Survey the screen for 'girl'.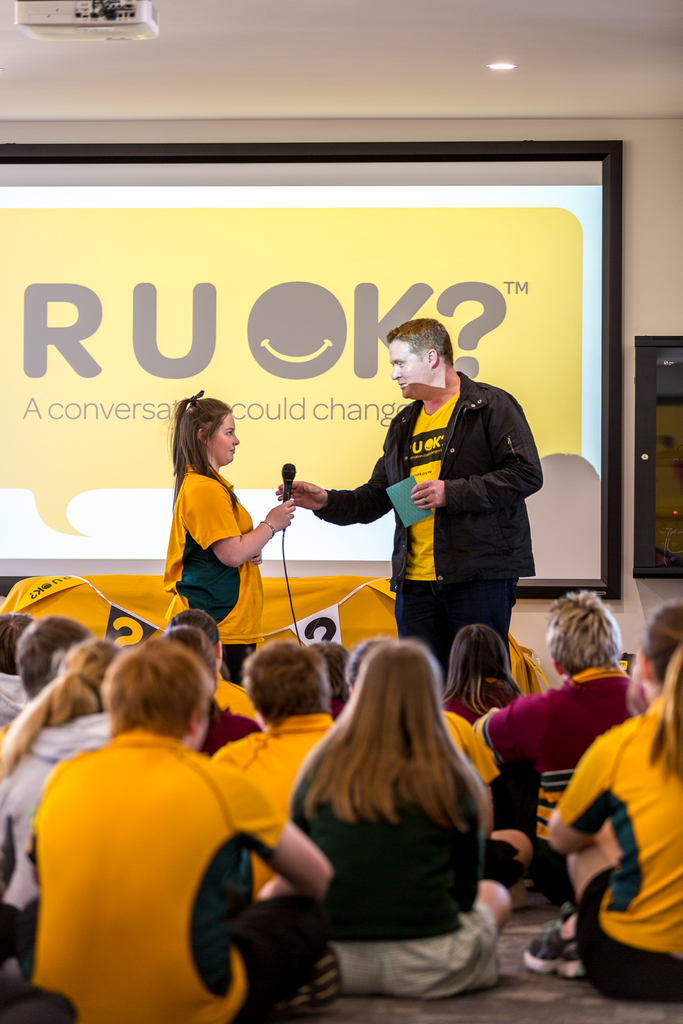
Survey found: [283,631,513,999].
